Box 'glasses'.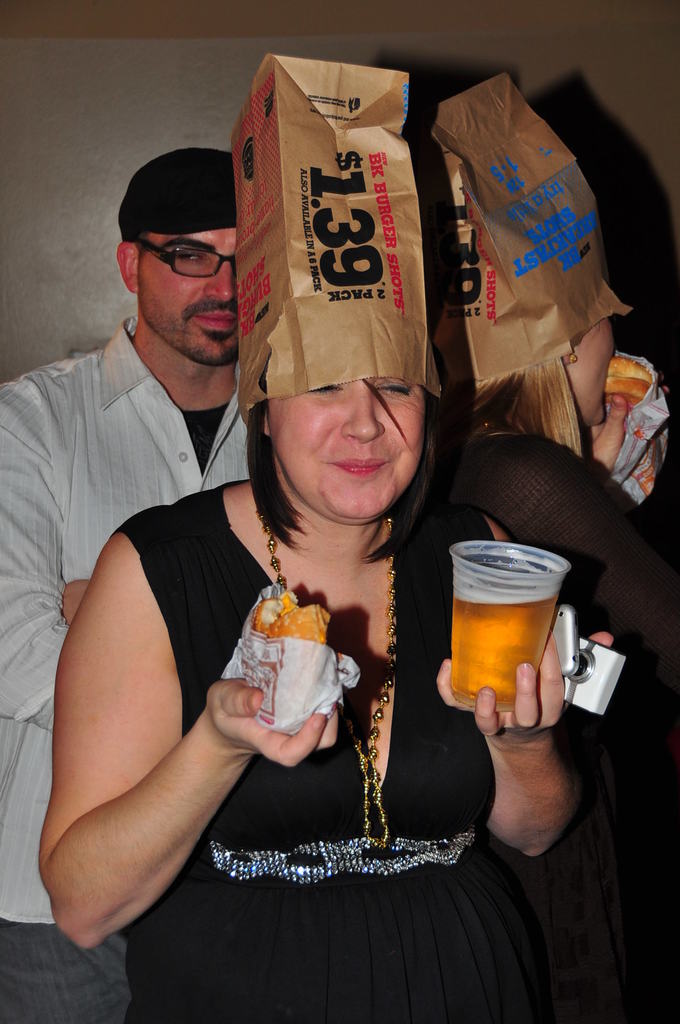
(x1=119, y1=224, x2=243, y2=274).
